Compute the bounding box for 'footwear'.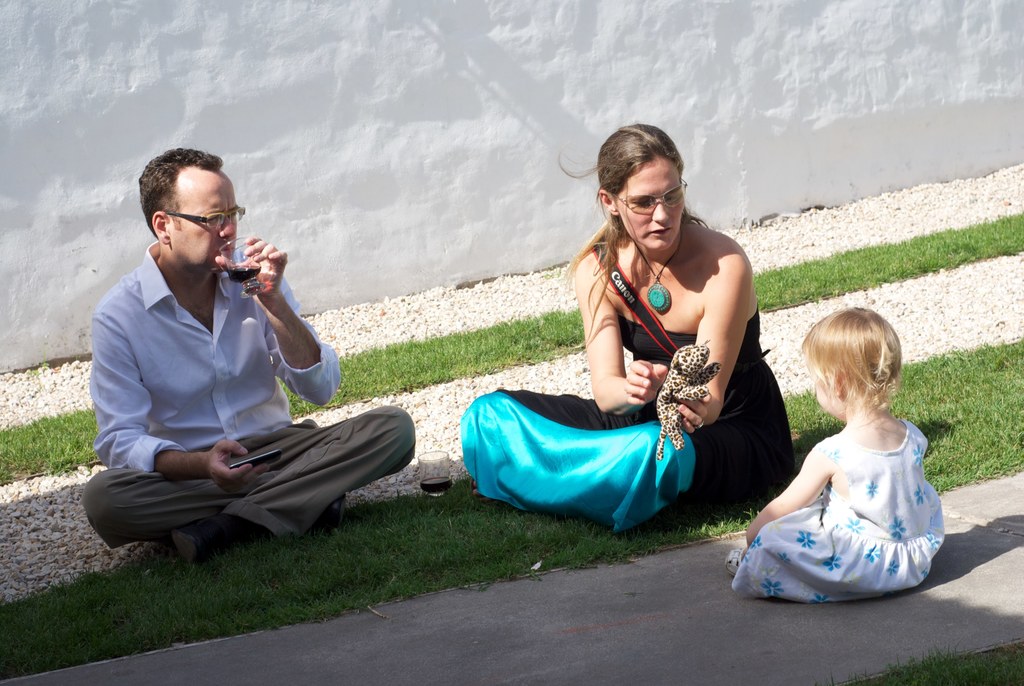
172, 521, 214, 568.
